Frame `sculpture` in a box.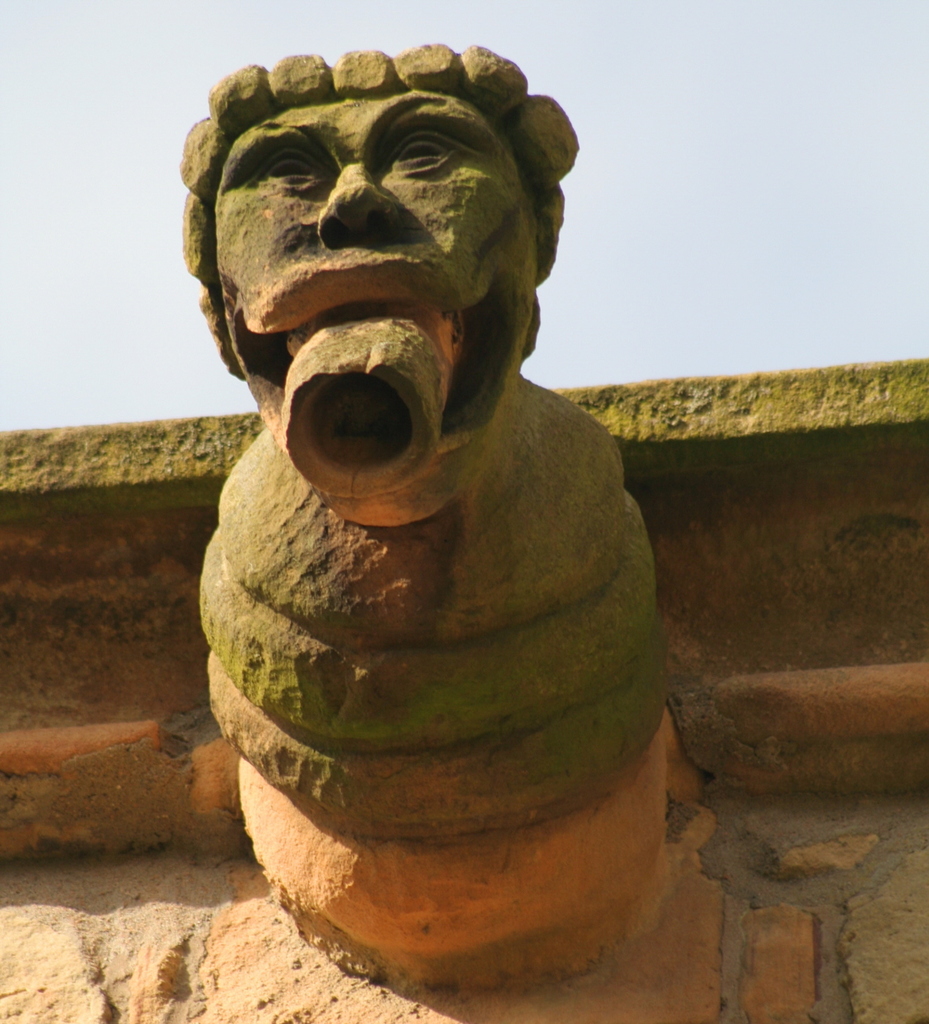
<region>164, 19, 795, 985</region>.
